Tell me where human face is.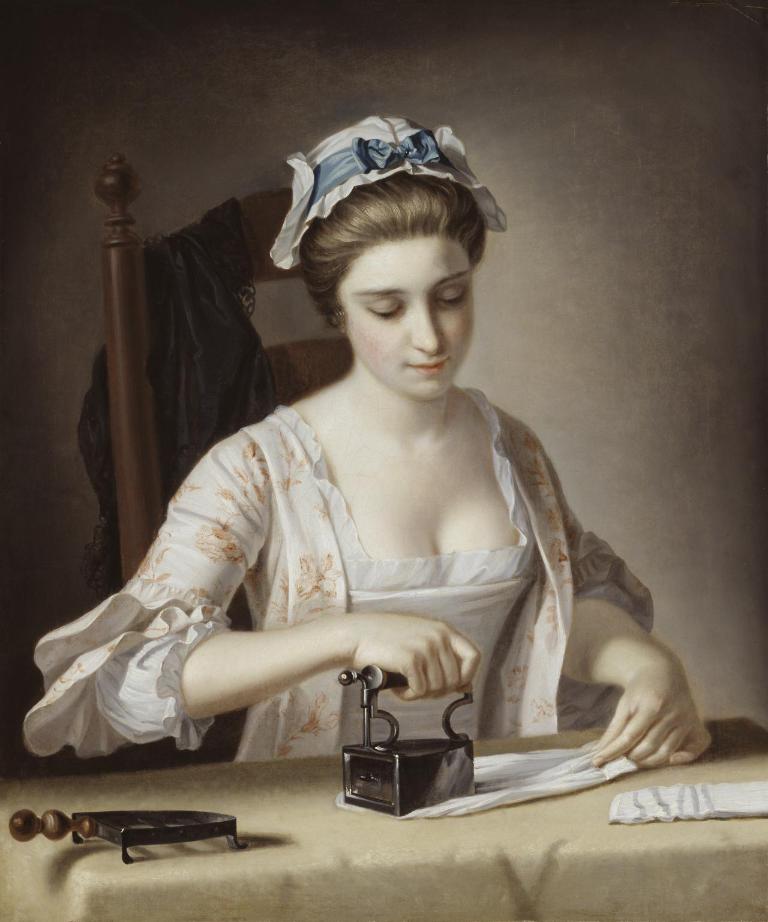
human face is at [x1=334, y1=233, x2=476, y2=400].
